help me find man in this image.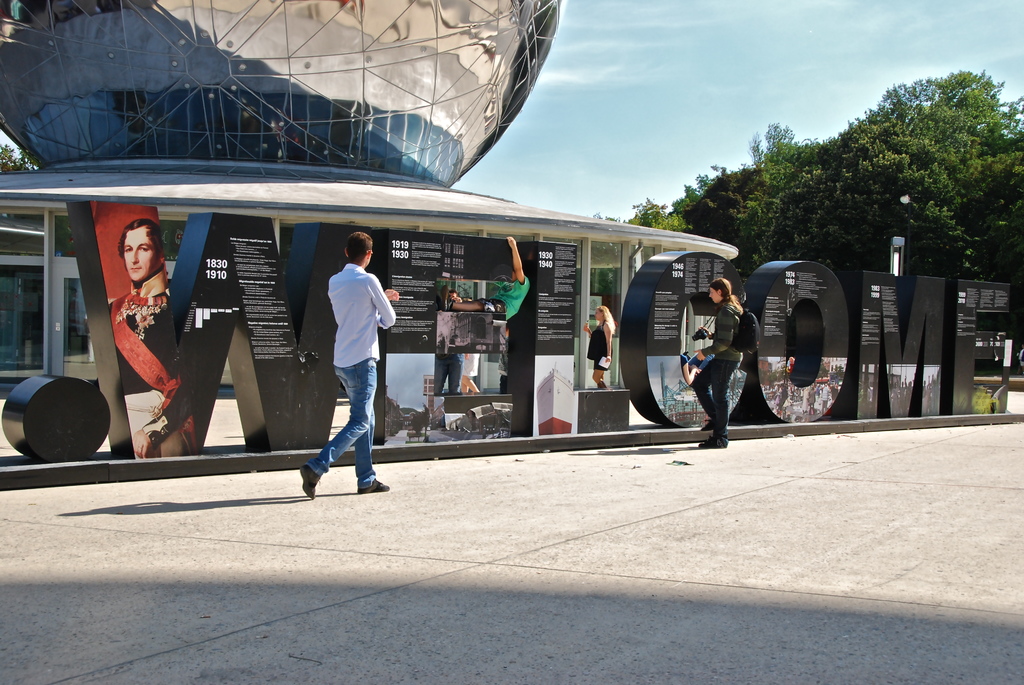
Found it: (x1=104, y1=218, x2=201, y2=461).
